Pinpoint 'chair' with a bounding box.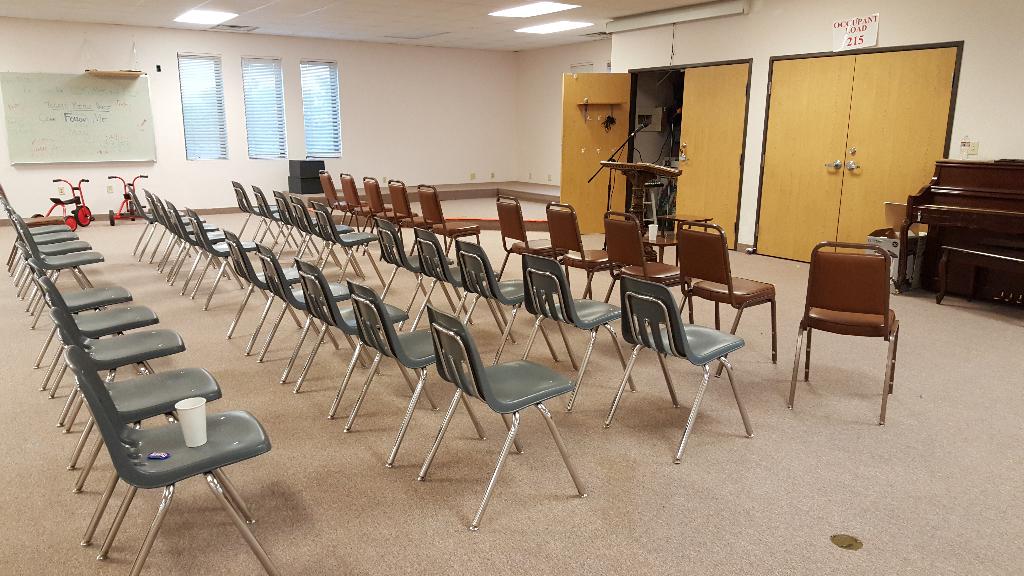
bbox=(144, 188, 202, 268).
